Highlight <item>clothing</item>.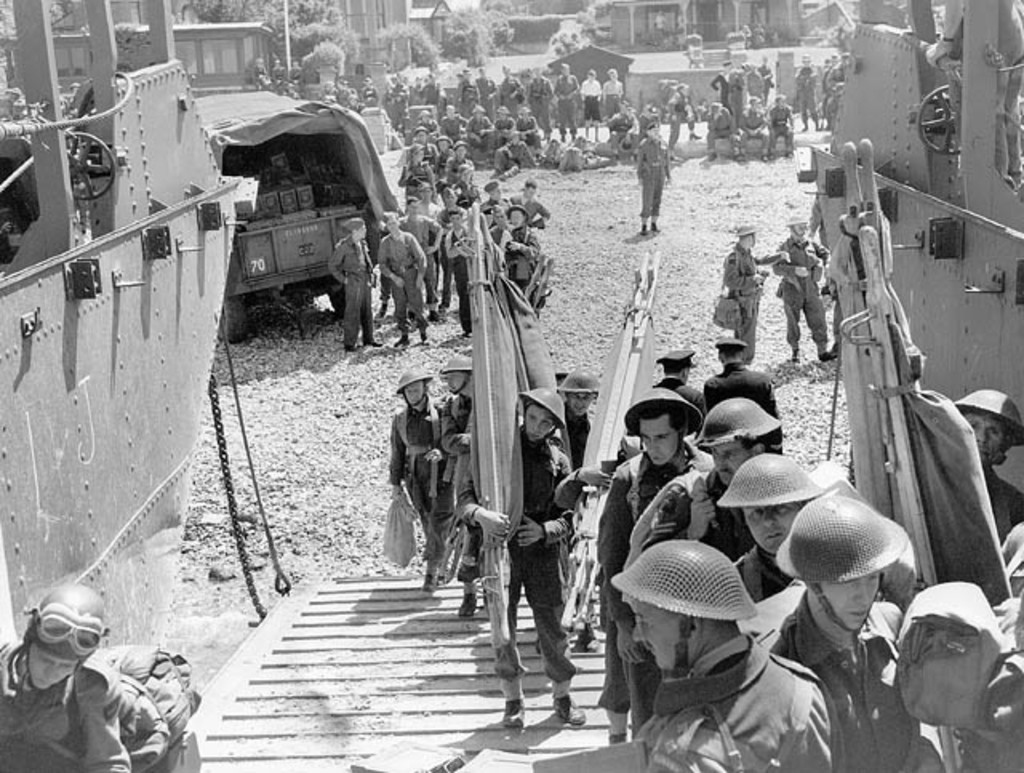
Highlighted region: (379,395,456,570).
